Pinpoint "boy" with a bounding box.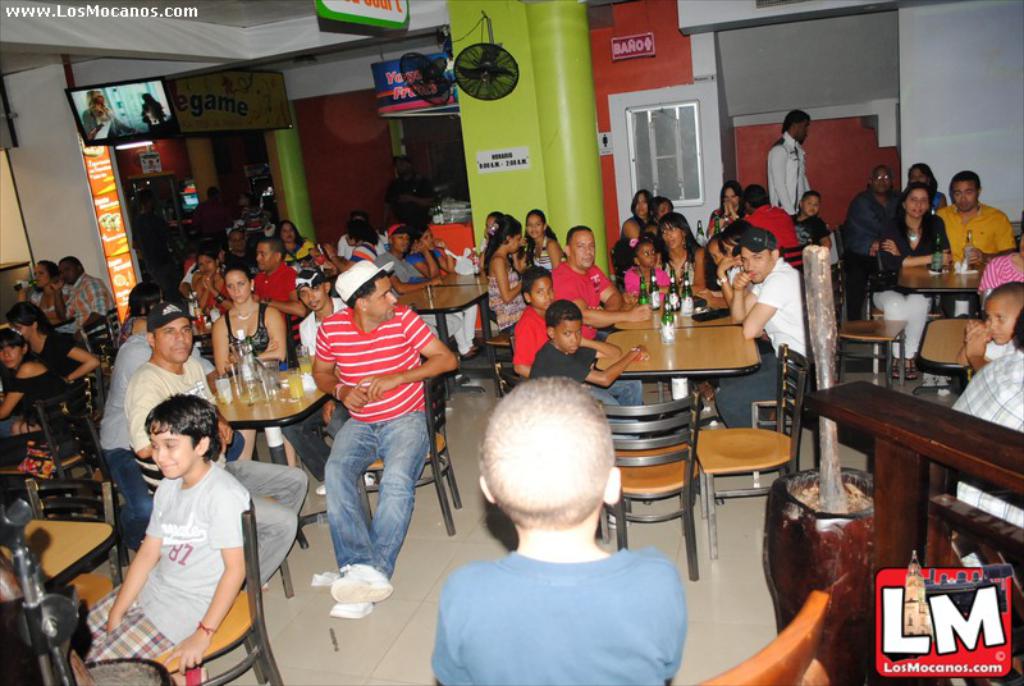
(759,111,822,216).
